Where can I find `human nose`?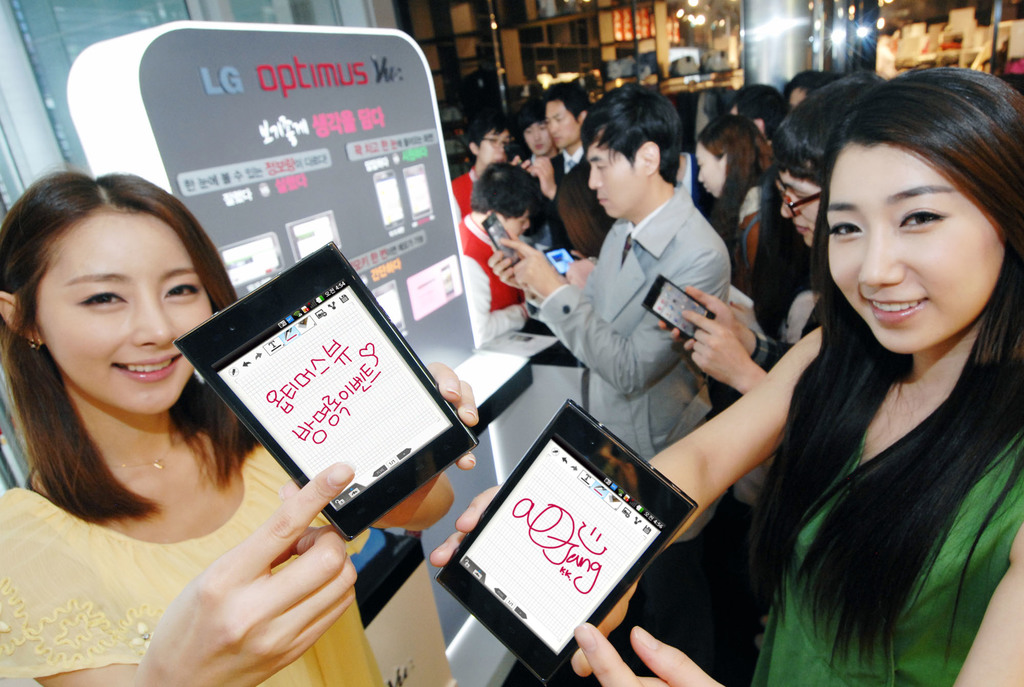
You can find it at [533, 131, 538, 144].
